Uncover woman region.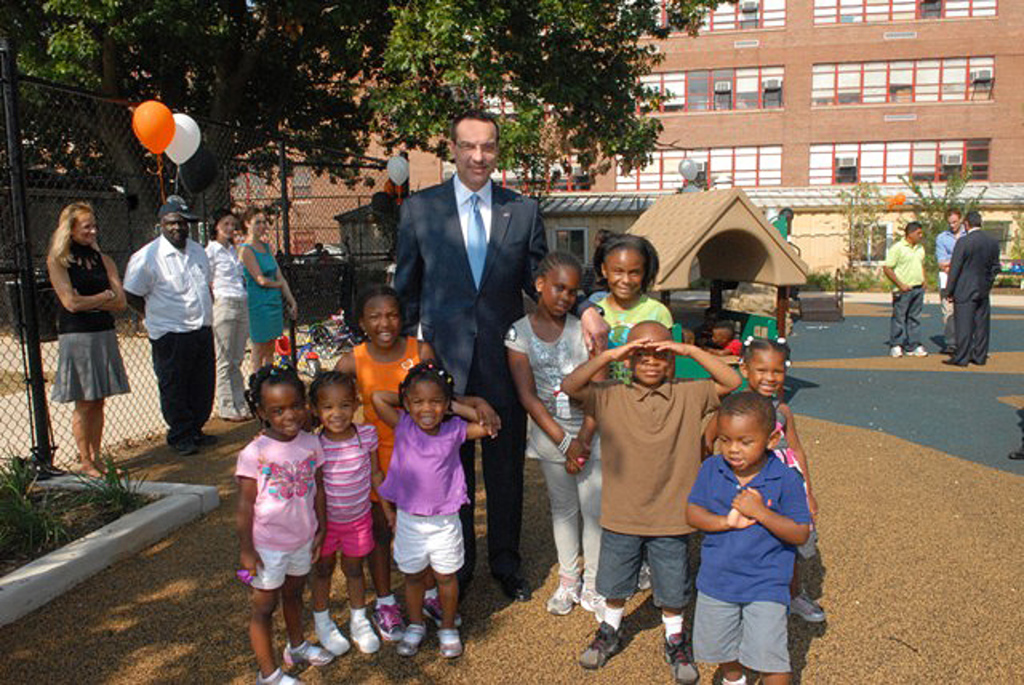
Uncovered: <region>30, 189, 120, 477</region>.
